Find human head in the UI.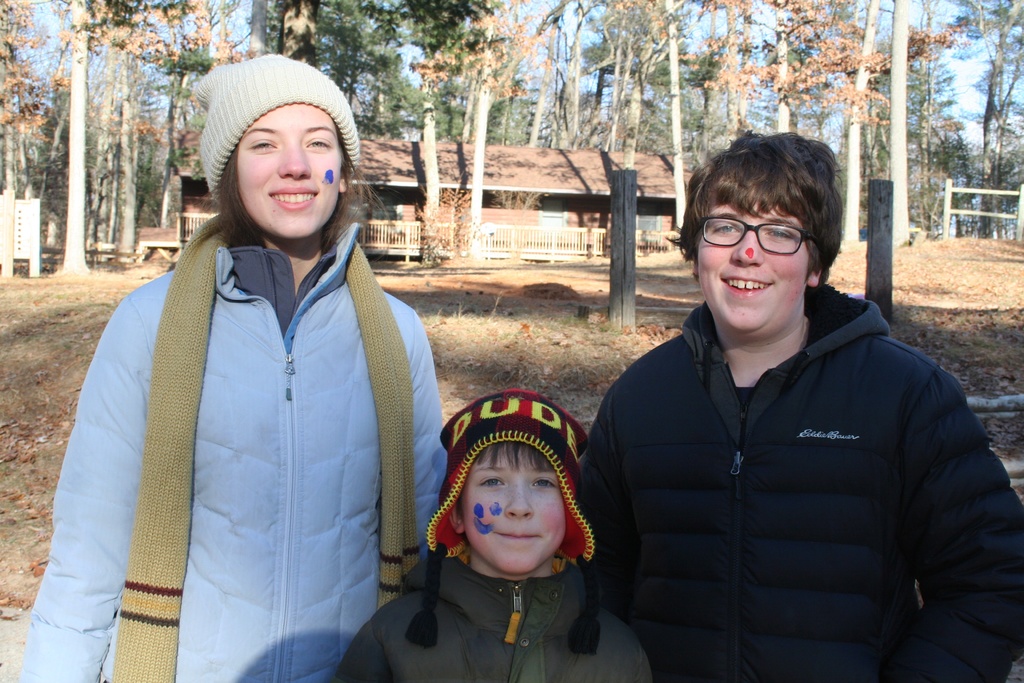
UI element at rect(417, 397, 595, 618).
